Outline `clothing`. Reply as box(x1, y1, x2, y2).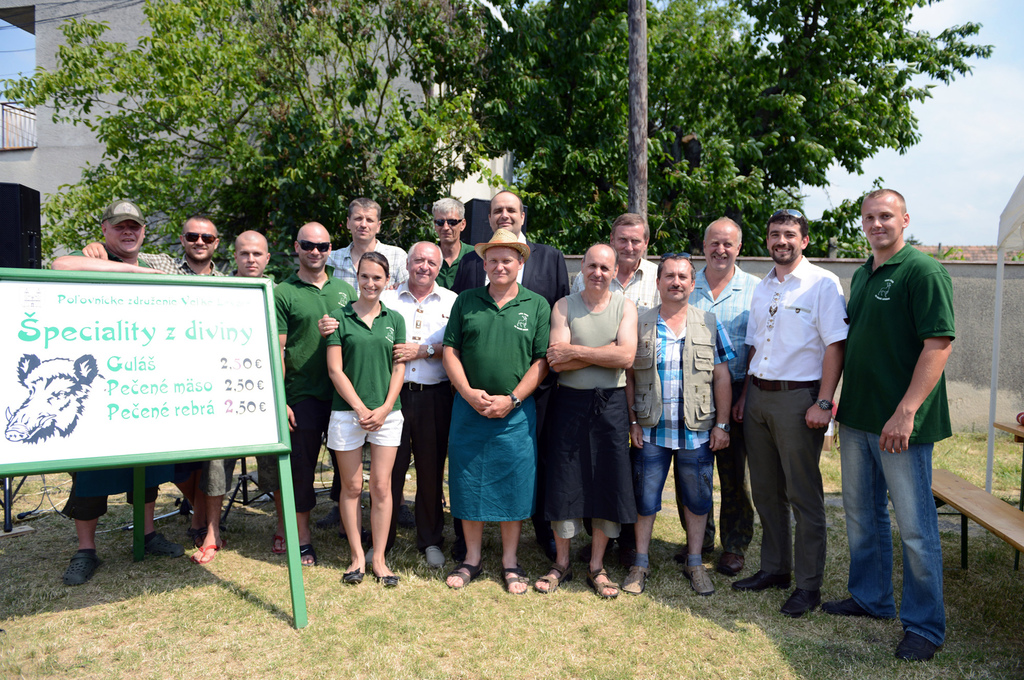
box(680, 266, 758, 529).
